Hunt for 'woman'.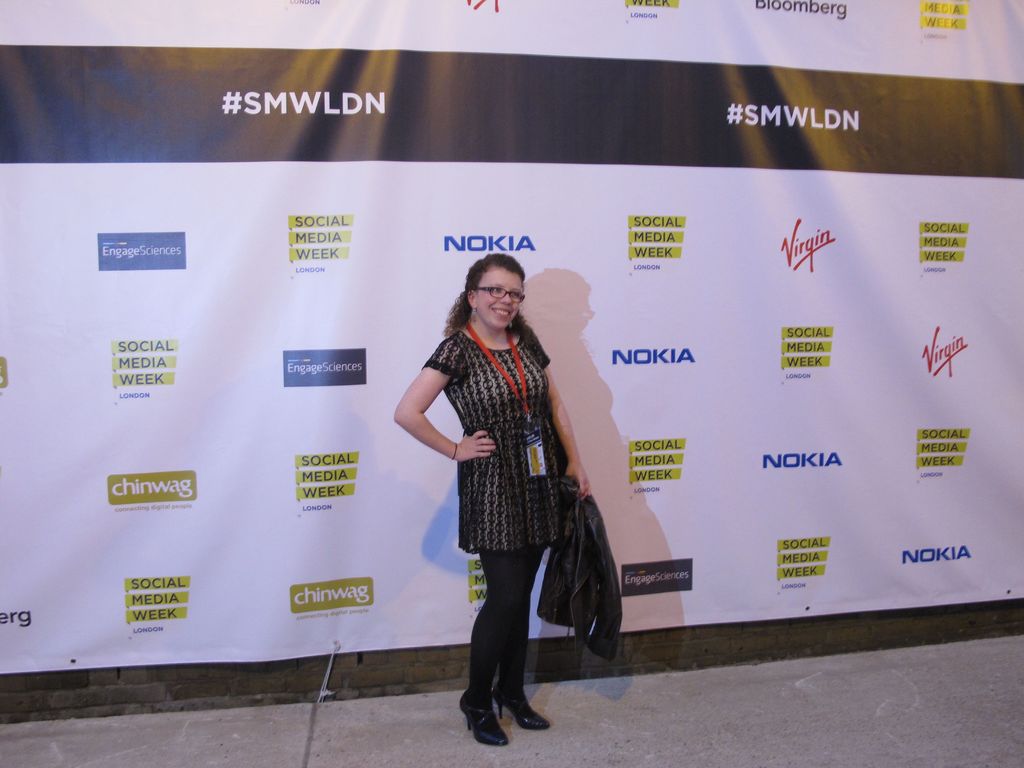
Hunted down at 393:255:590:741.
